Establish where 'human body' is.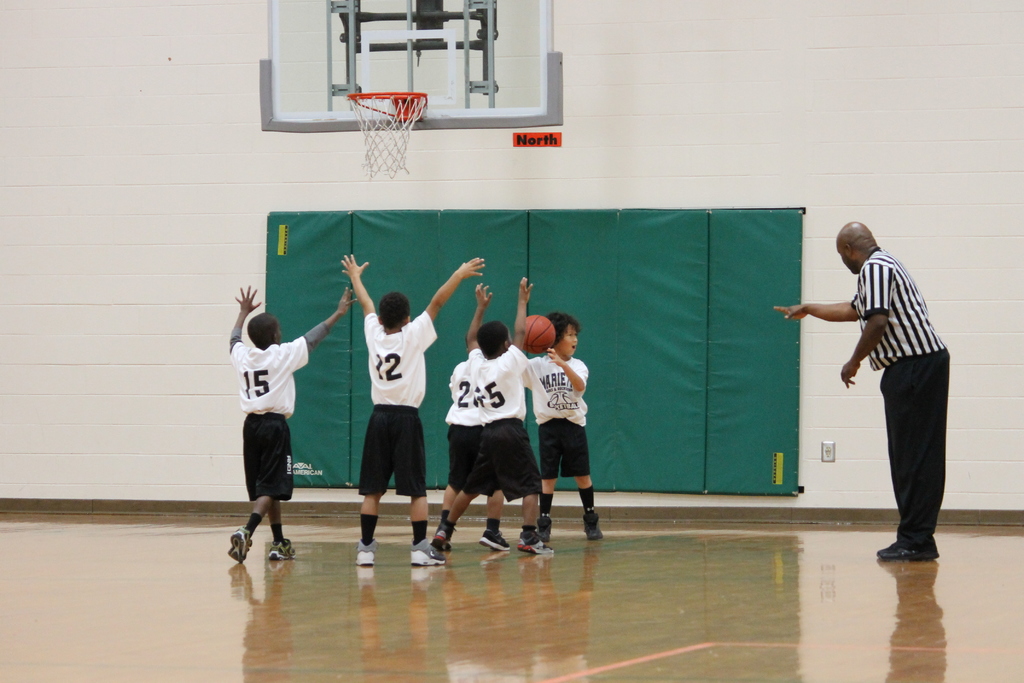
Established at (left=774, top=244, right=950, bottom=558).
